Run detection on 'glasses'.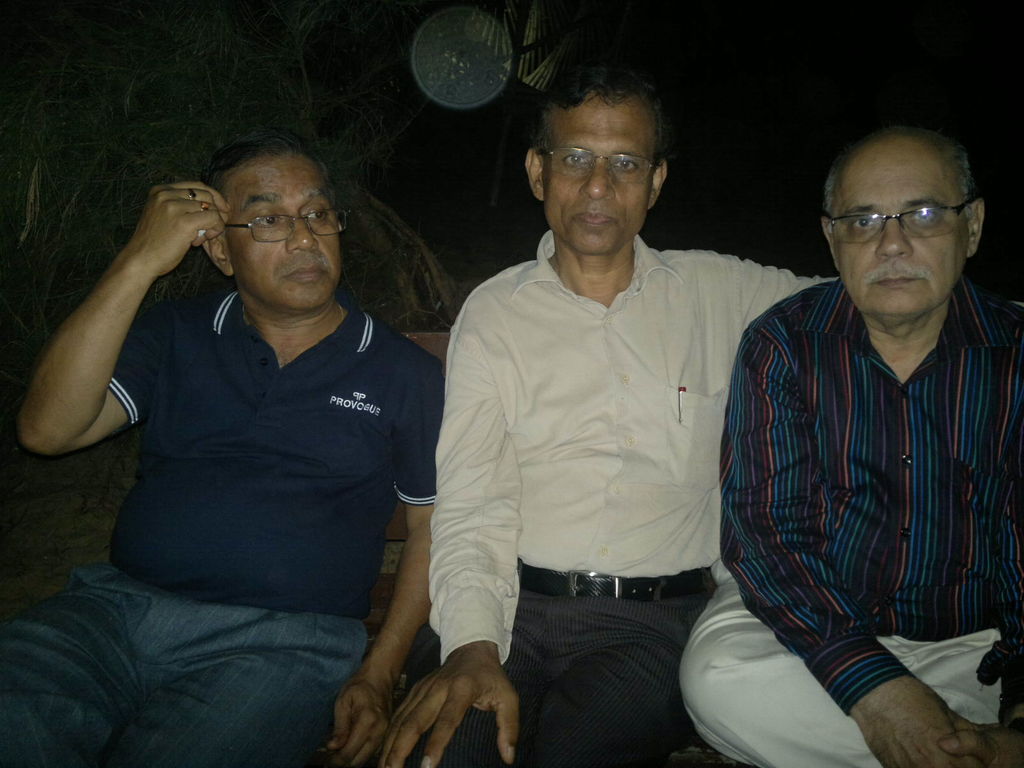
Result: (226, 198, 349, 248).
